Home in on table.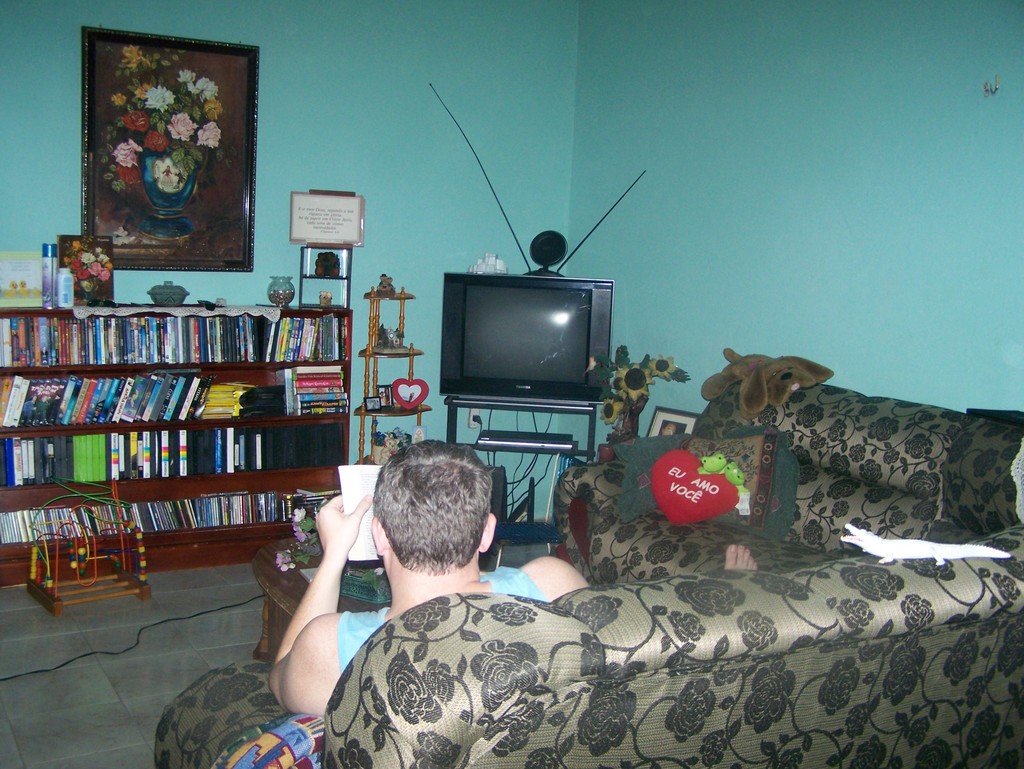
Homed in at 250, 529, 395, 668.
